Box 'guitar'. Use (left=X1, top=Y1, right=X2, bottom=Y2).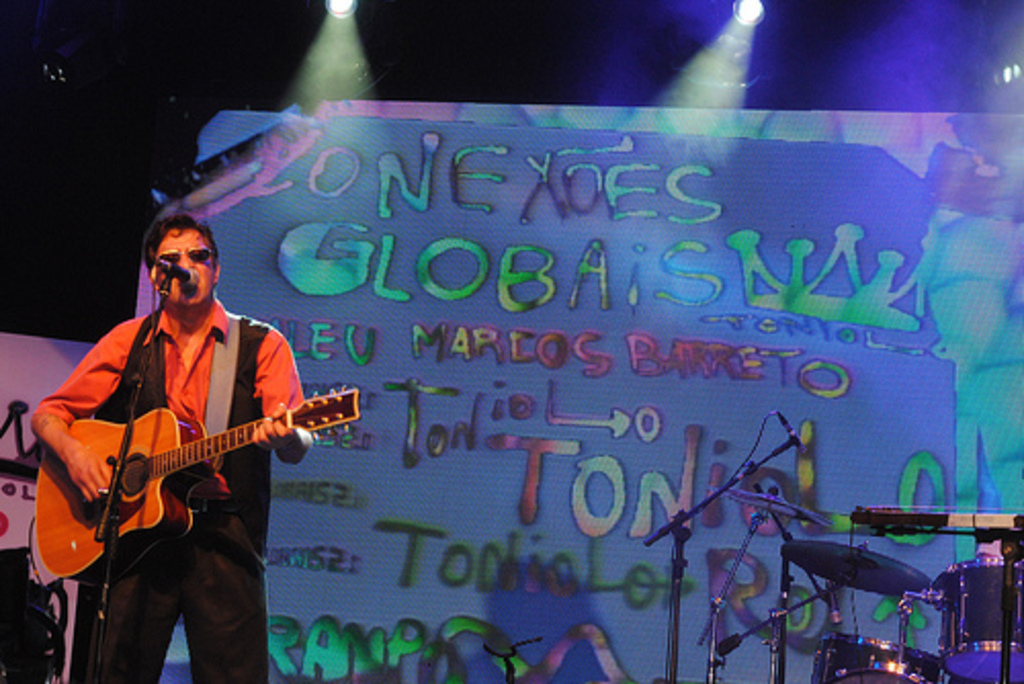
(left=31, top=379, right=360, bottom=592).
